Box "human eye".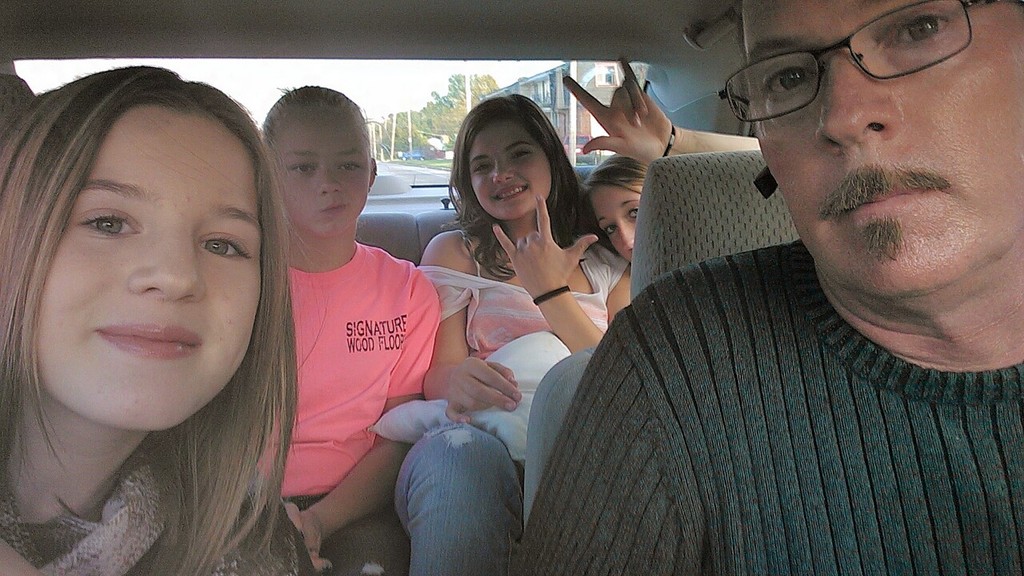
<bbox>879, 12, 955, 50</bbox>.
